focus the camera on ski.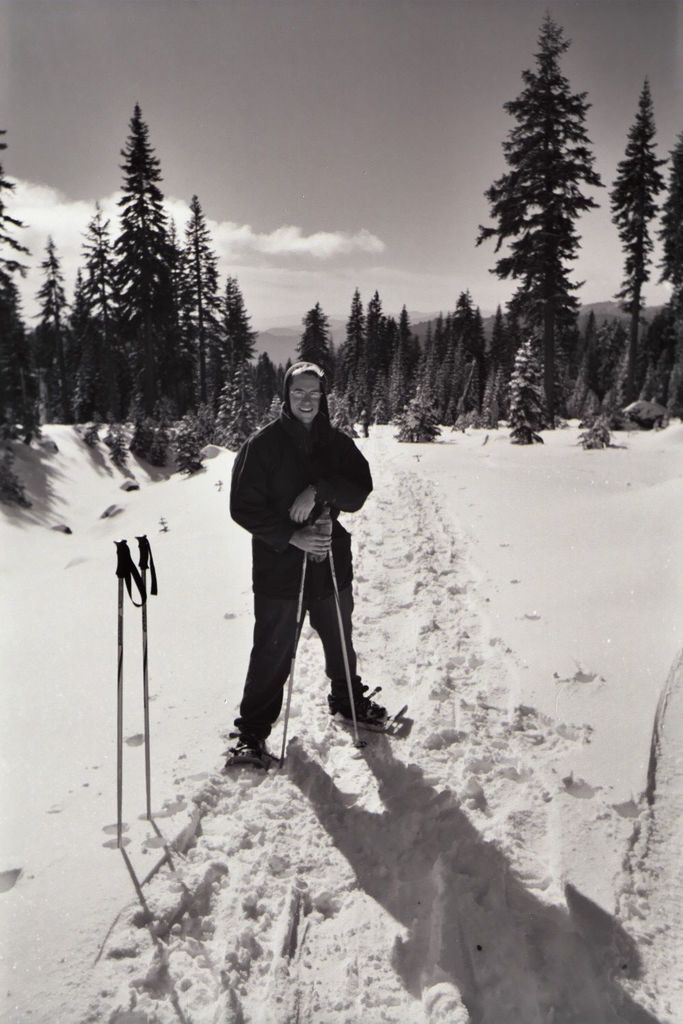
Focus region: 264:521:304:776.
